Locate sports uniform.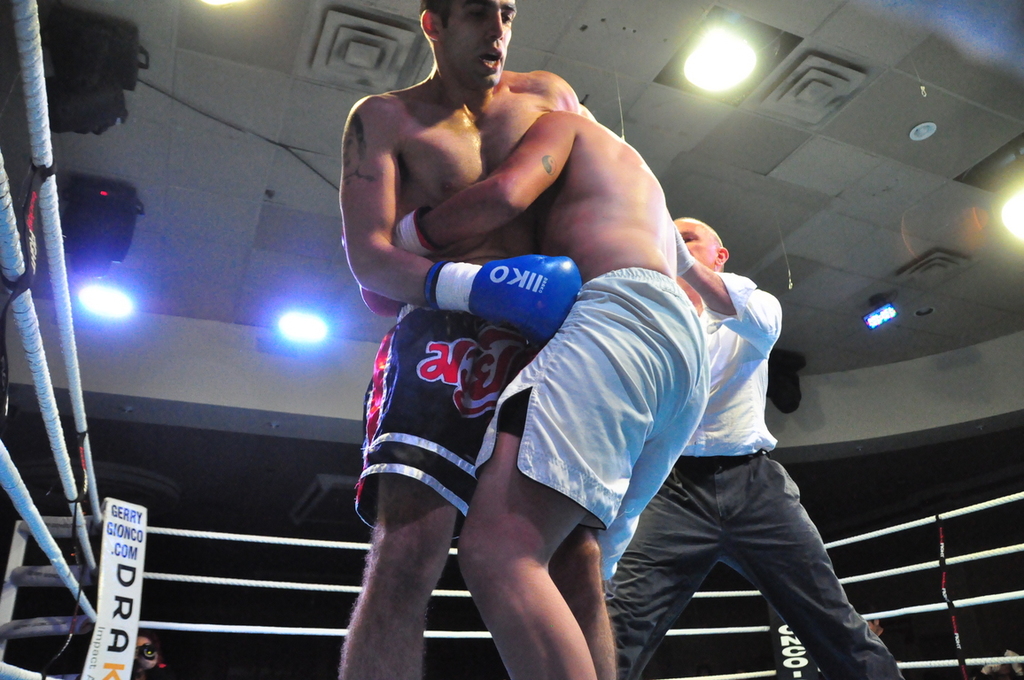
Bounding box: 354,257,567,528.
